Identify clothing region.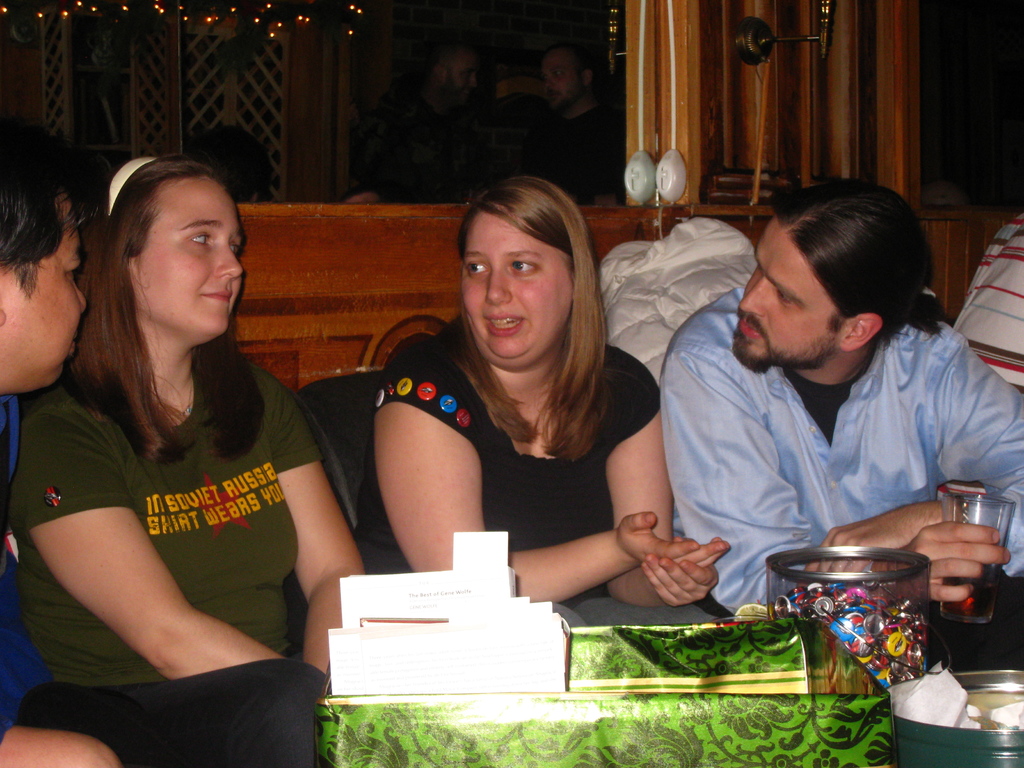
Region: BBox(353, 323, 711, 627).
